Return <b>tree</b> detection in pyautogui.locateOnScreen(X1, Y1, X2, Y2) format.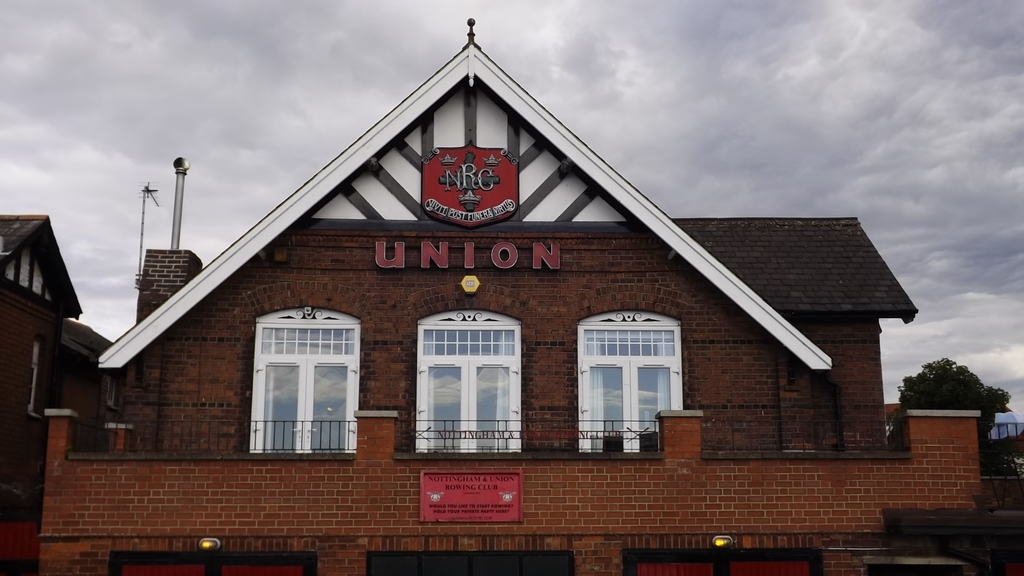
pyautogui.locateOnScreen(894, 356, 1016, 474).
